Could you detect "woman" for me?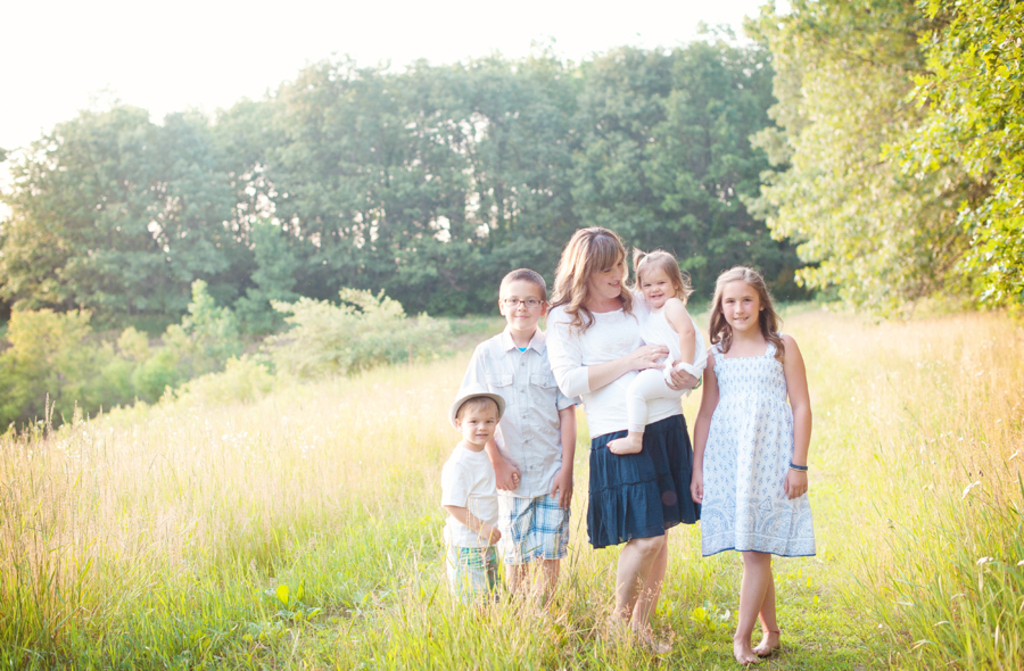
Detection result: (left=543, top=225, right=697, bottom=651).
